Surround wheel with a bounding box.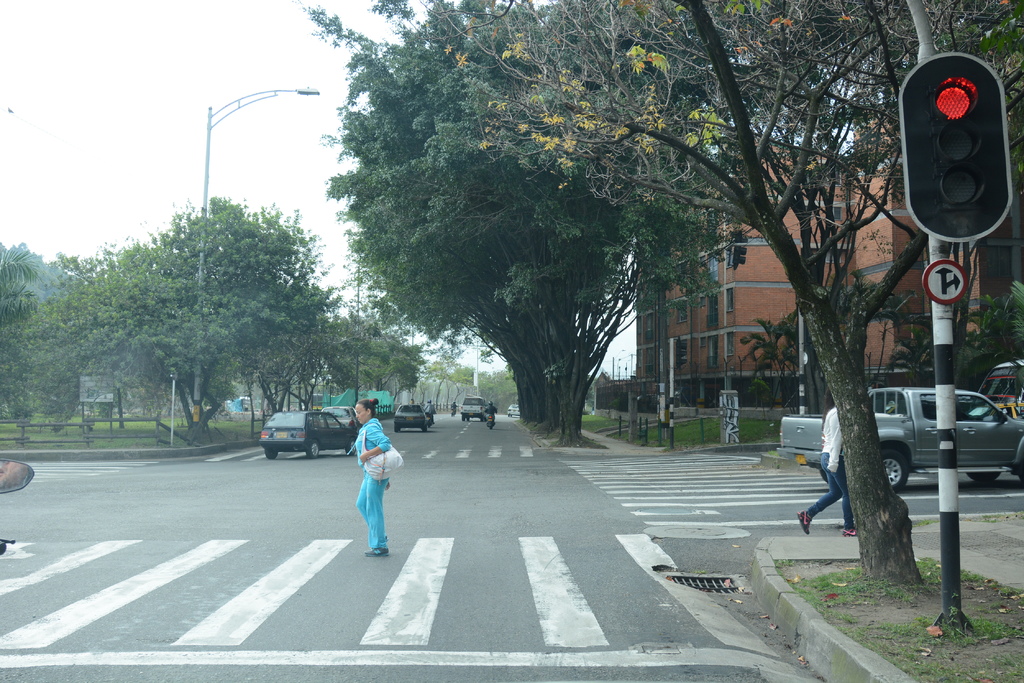
box(420, 426, 426, 433).
